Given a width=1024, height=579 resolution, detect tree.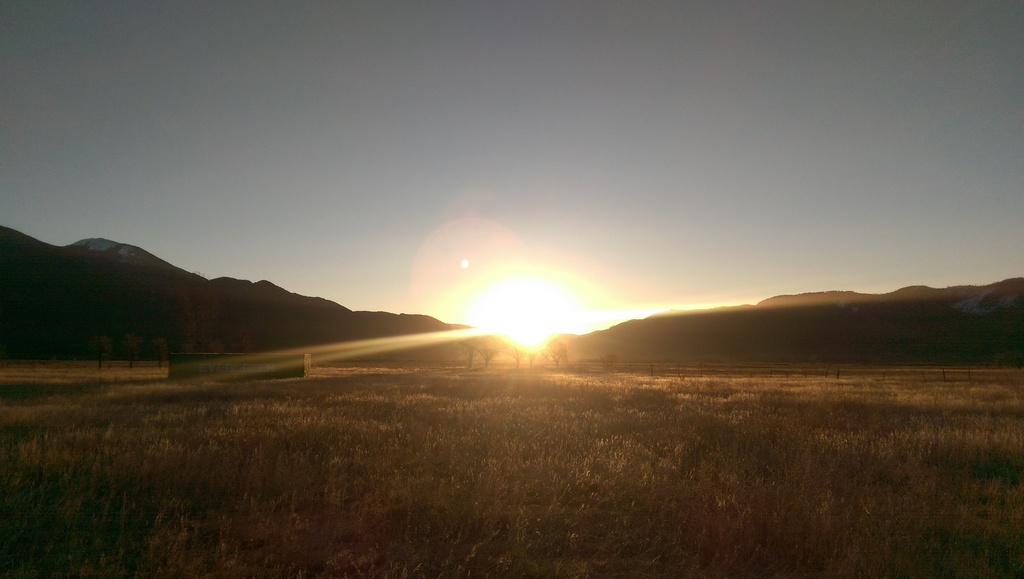
[x1=477, y1=342, x2=495, y2=367].
